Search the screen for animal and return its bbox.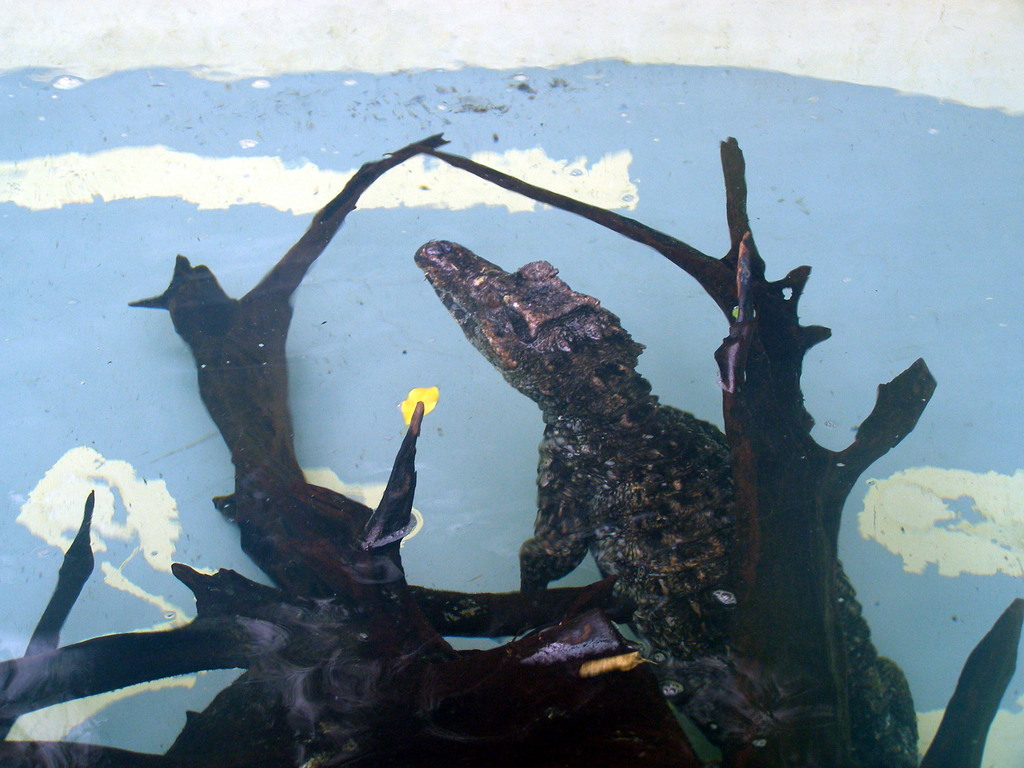
Found: locate(412, 239, 910, 765).
